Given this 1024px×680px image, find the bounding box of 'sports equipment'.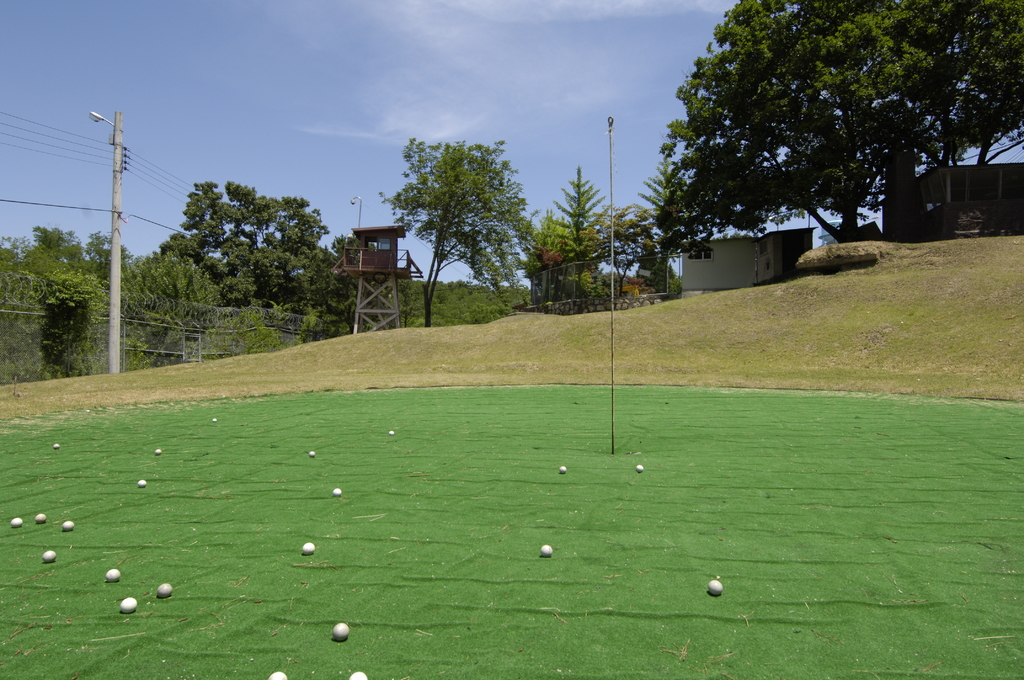
box=[152, 448, 161, 457].
